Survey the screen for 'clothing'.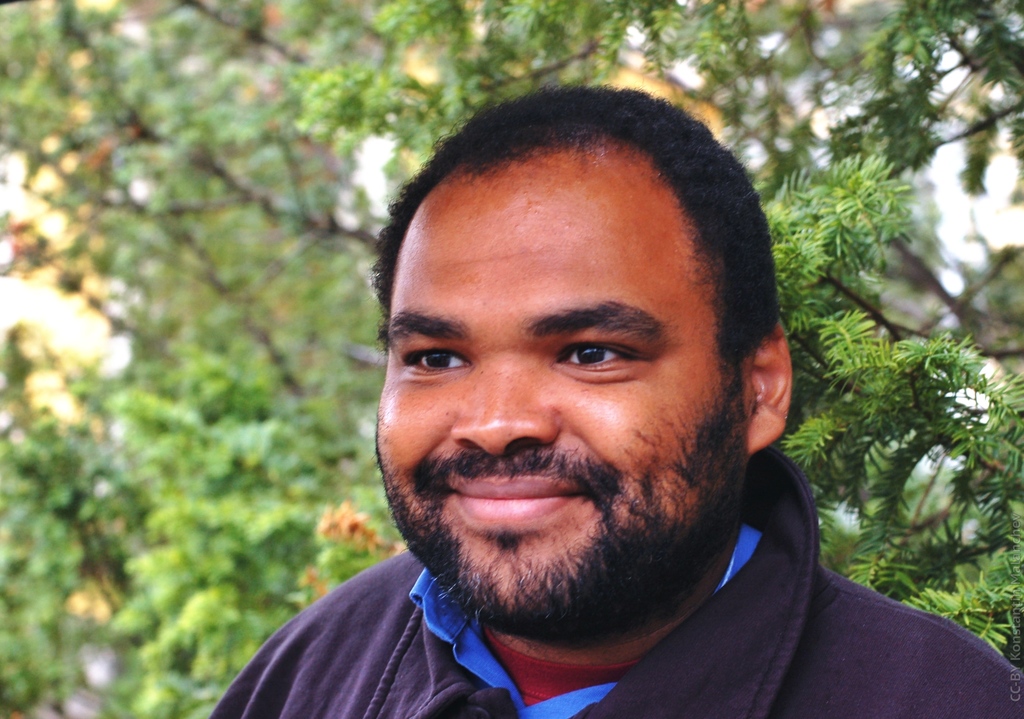
Survey found: x1=213, y1=447, x2=1023, y2=718.
